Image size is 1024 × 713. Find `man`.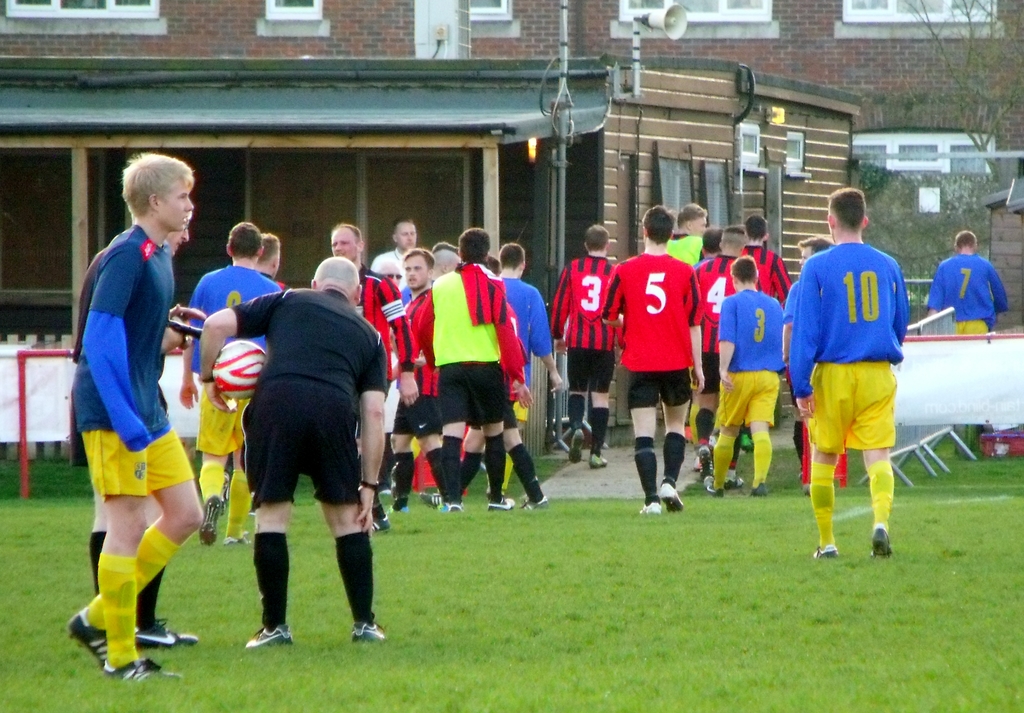
[554, 225, 624, 476].
